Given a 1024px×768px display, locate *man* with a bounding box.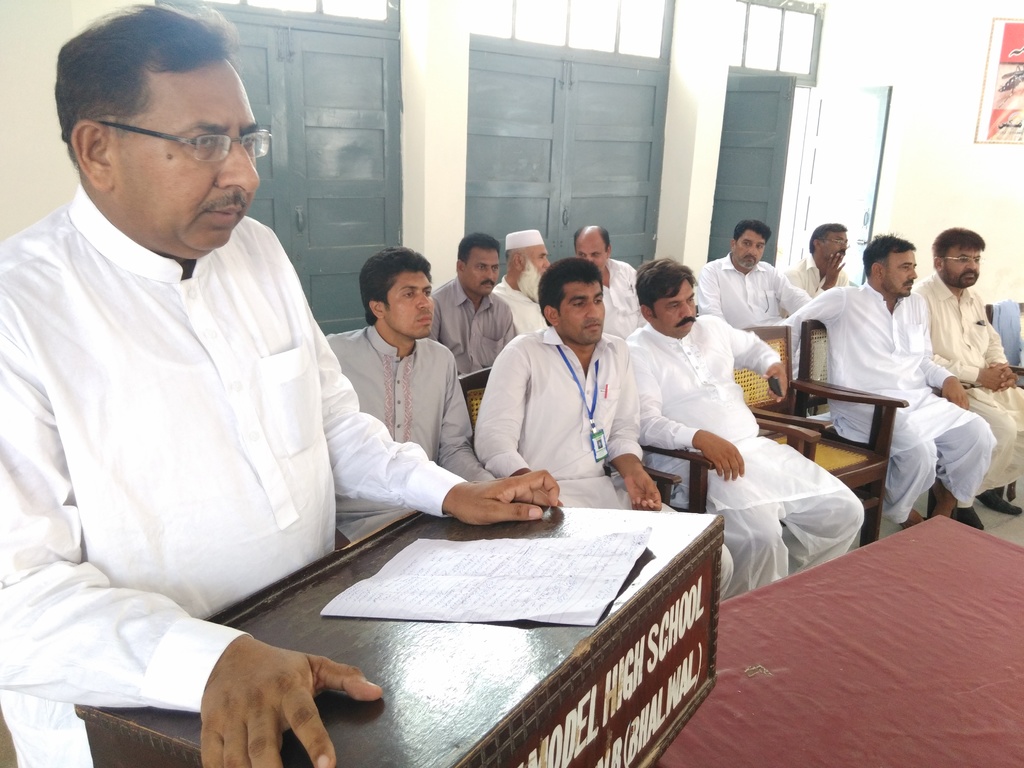
Located: 494, 227, 556, 345.
